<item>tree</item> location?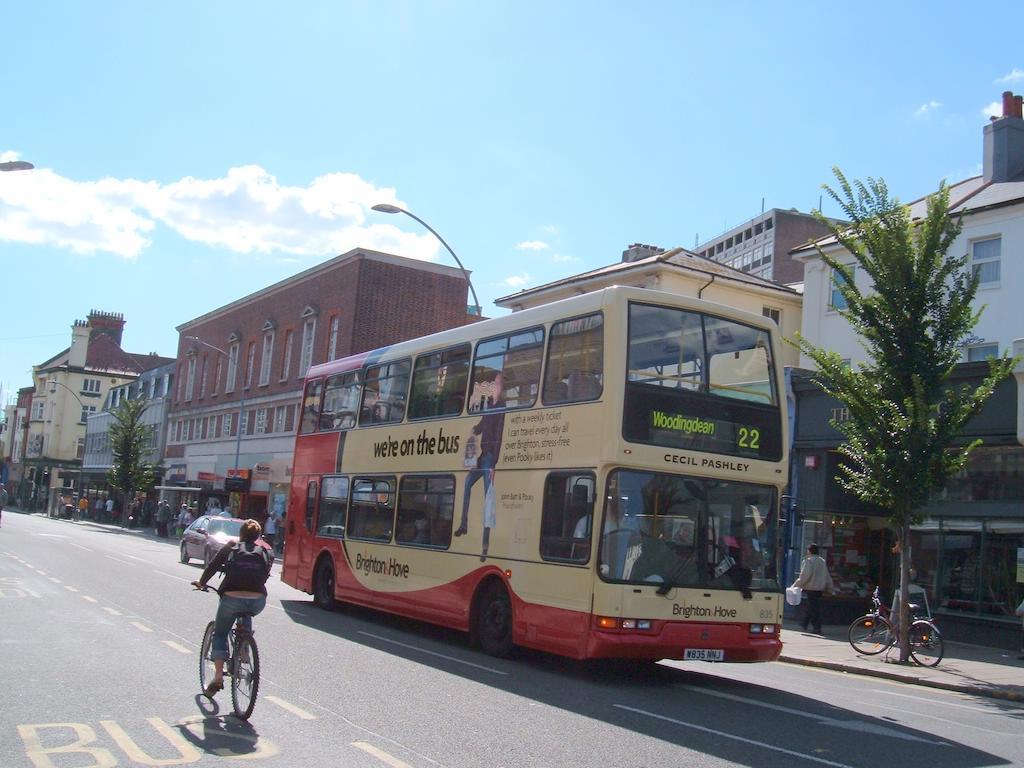
786, 167, 1014, 662
